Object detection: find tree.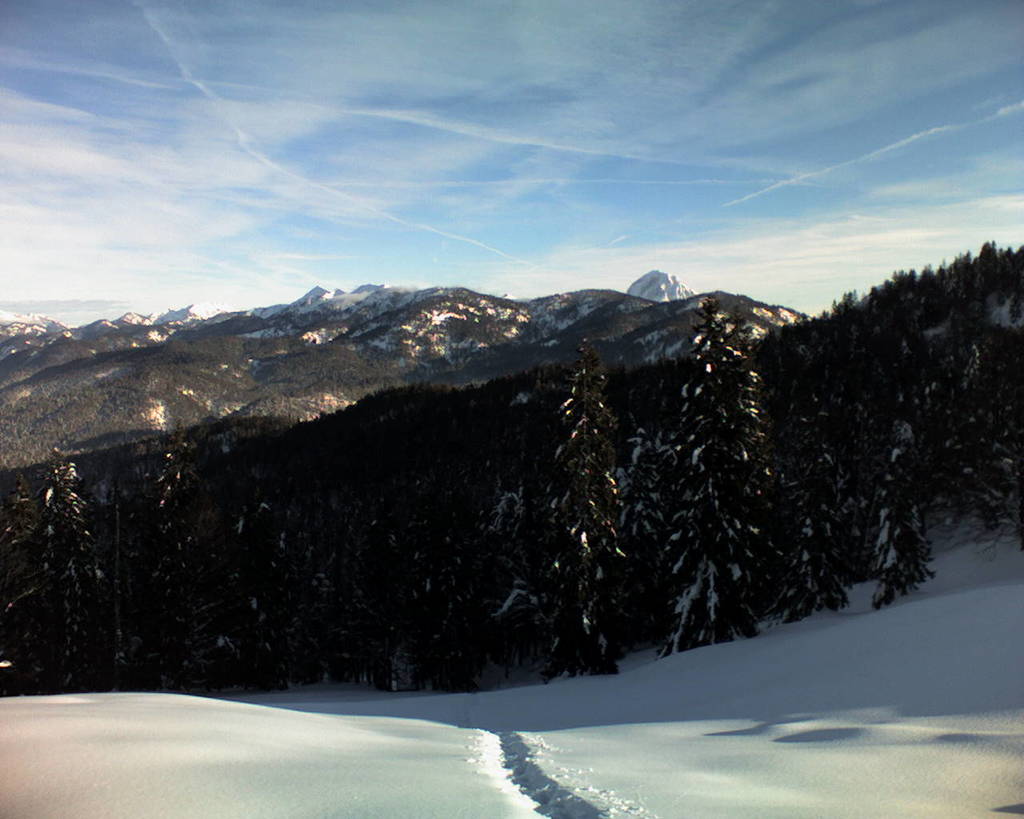
[x1=540, y1=340, x2=625, y2=670].
